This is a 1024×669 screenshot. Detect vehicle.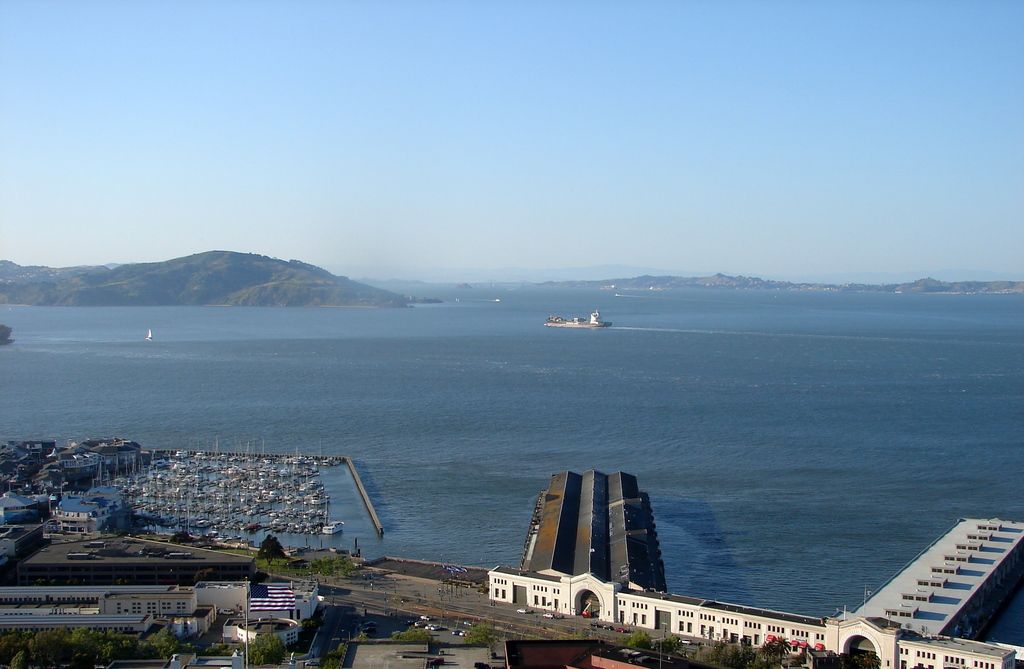
[left=589, top=624, right=614, bottom=631].
